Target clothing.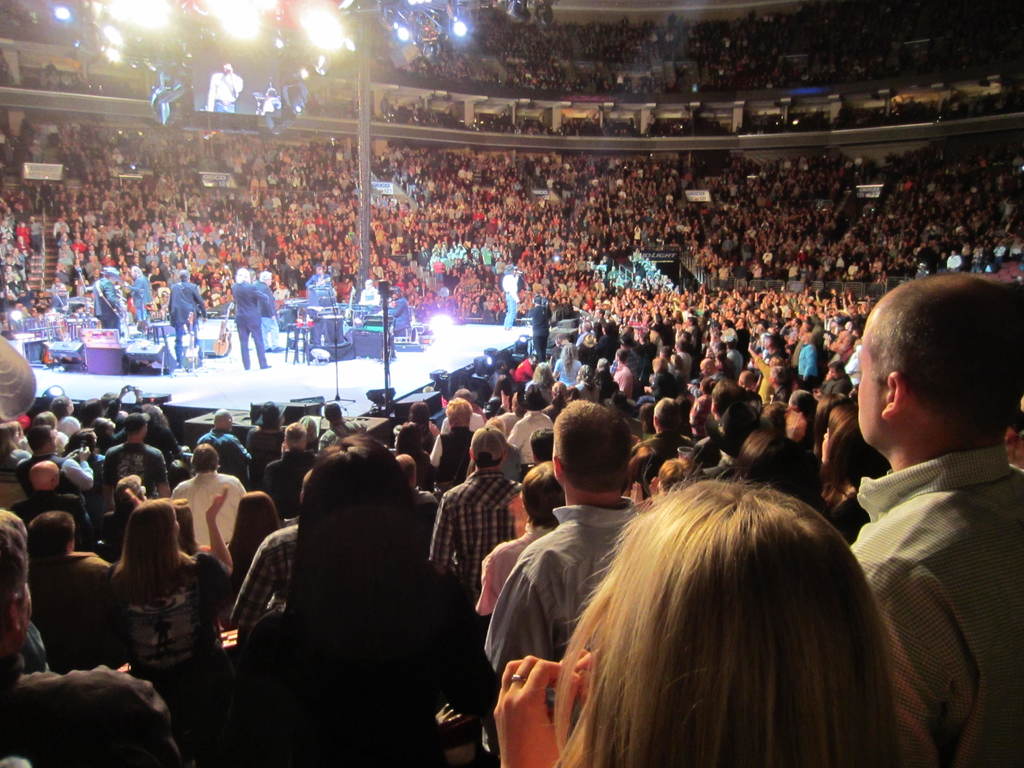
Target region: (166, 281, 201, 355).
